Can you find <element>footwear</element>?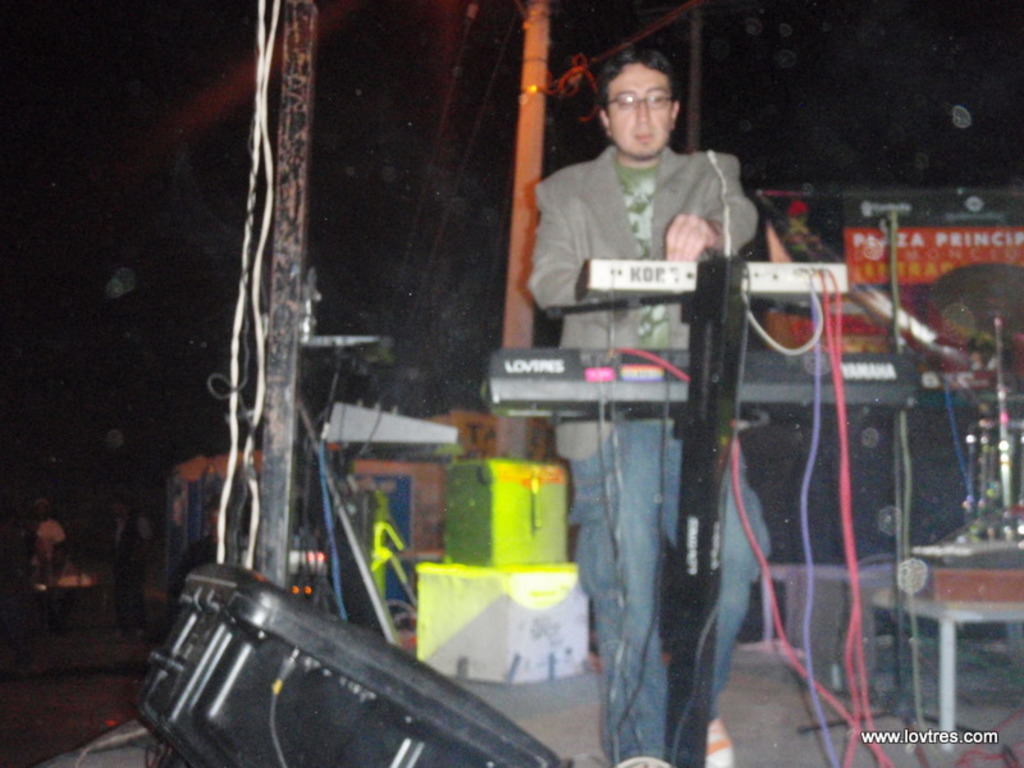
Yes, bounding box: <box>705,717,736,767</box>.
